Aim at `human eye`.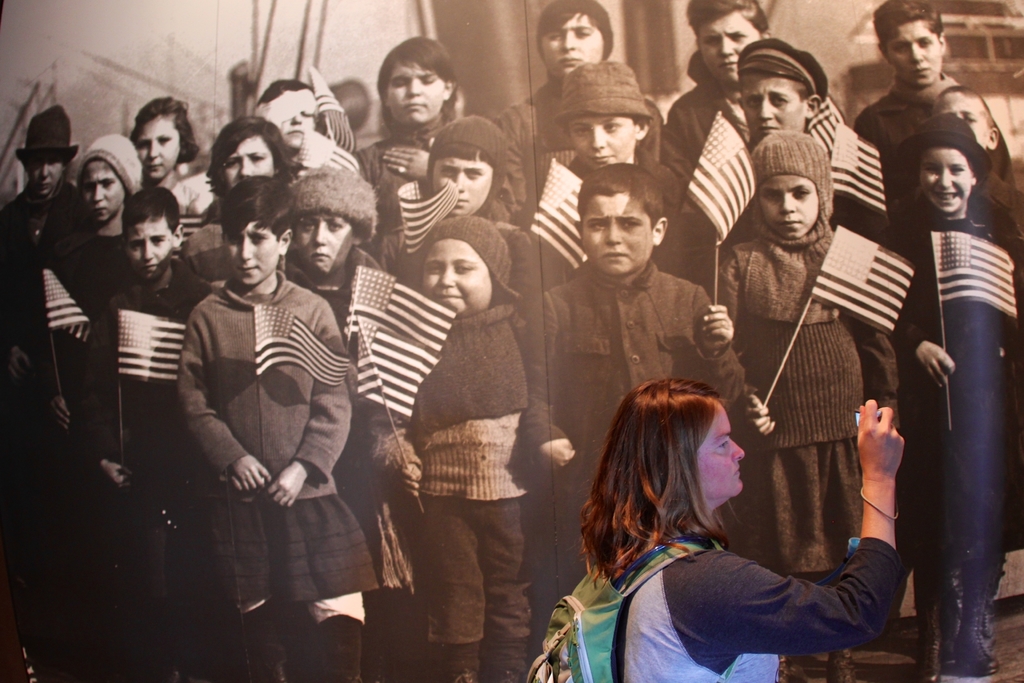
Aimed at {"left": 773, "top": 99, "right": 788, "bottom": 109}.
